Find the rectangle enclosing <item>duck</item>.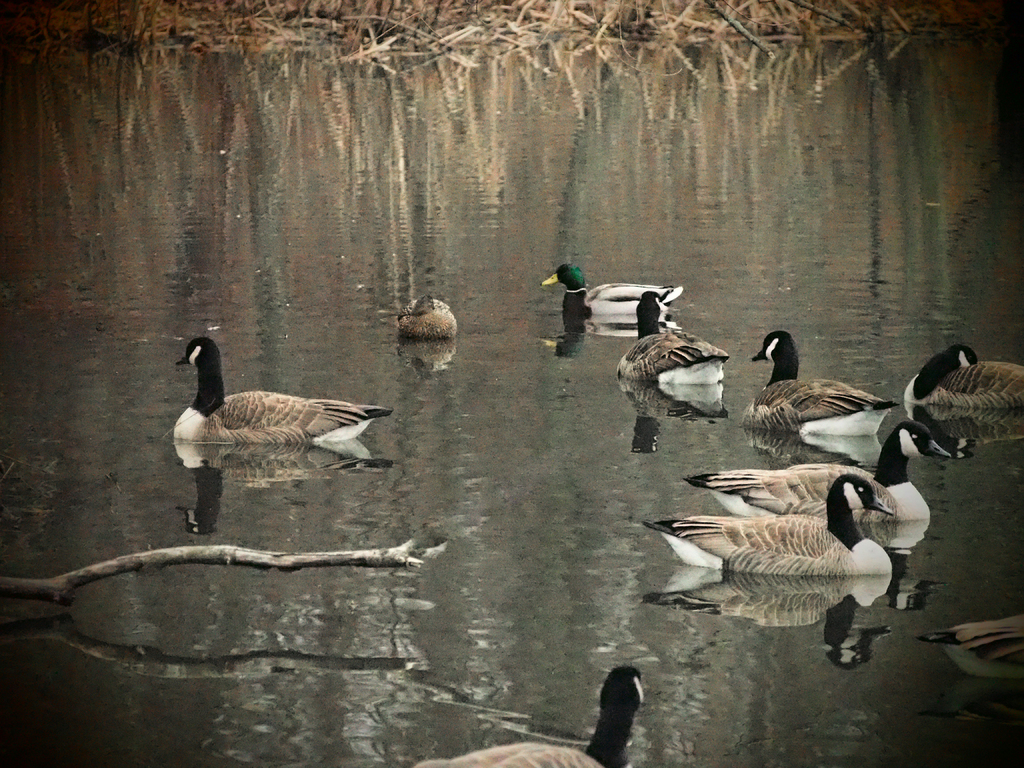
[673,416,956,561].
